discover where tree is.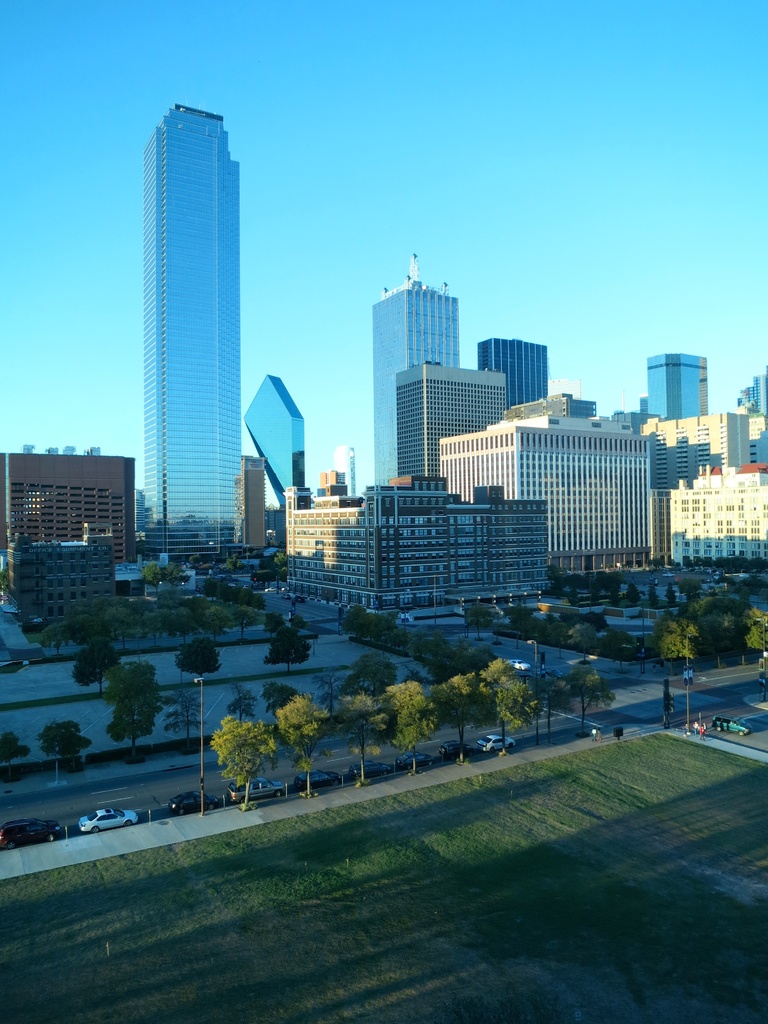
Discovered at pyautogui.locateOnScreen(353, 650, 398, 692).
